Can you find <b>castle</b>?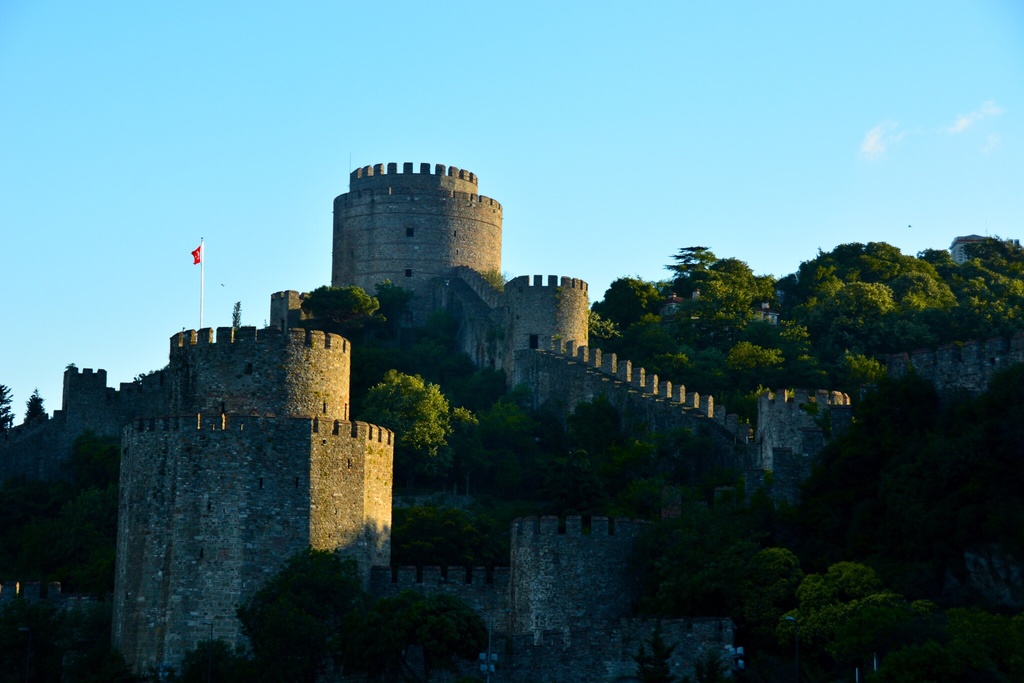
Yes, bounding box: <bbox>0, 160, 1023, 682</bbox>.
